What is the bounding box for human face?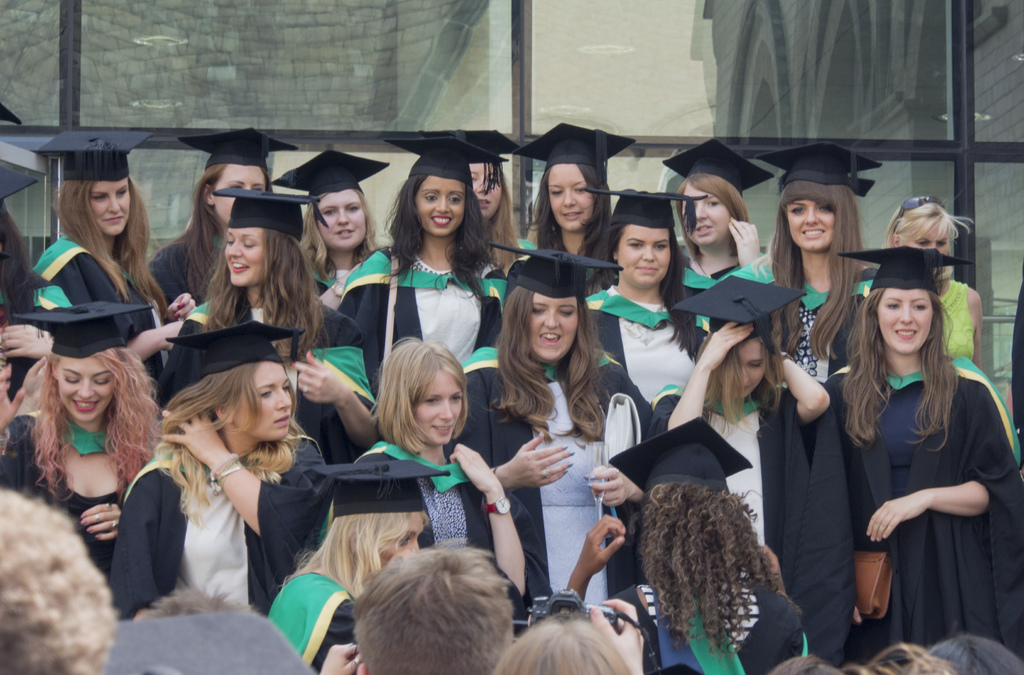
(left=86, top=180, right=129, bottom=235).
